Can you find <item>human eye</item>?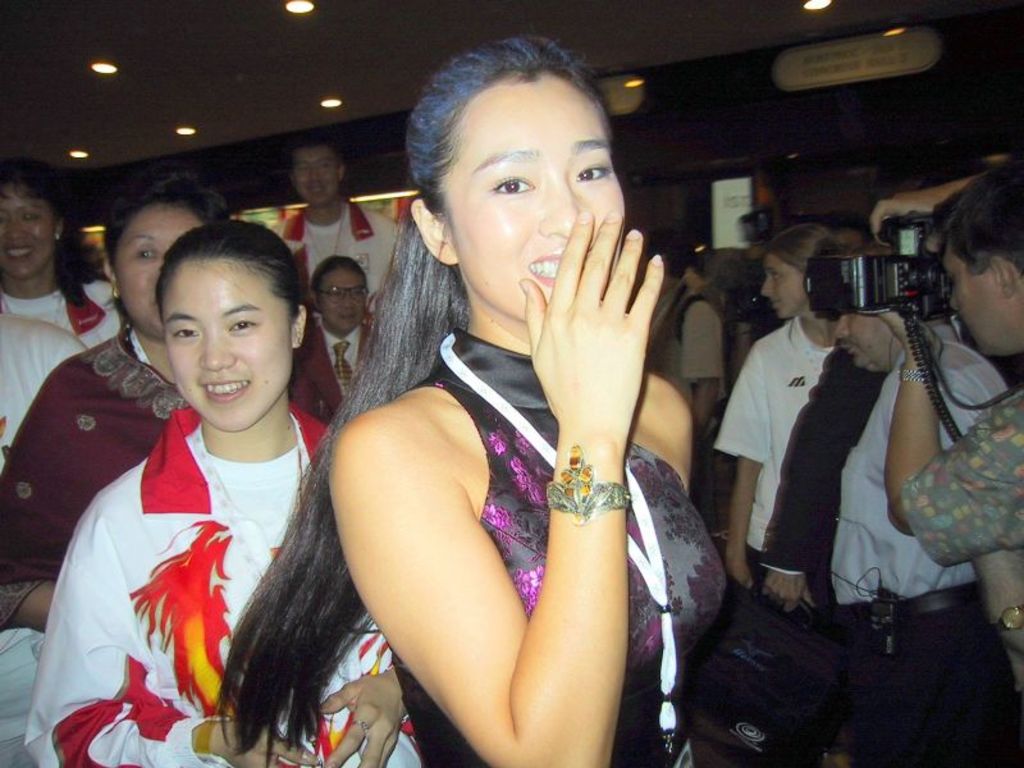
Yes, bounding box: {"left": 572, "top": 157, "right": 612, "bottom": 187}.
